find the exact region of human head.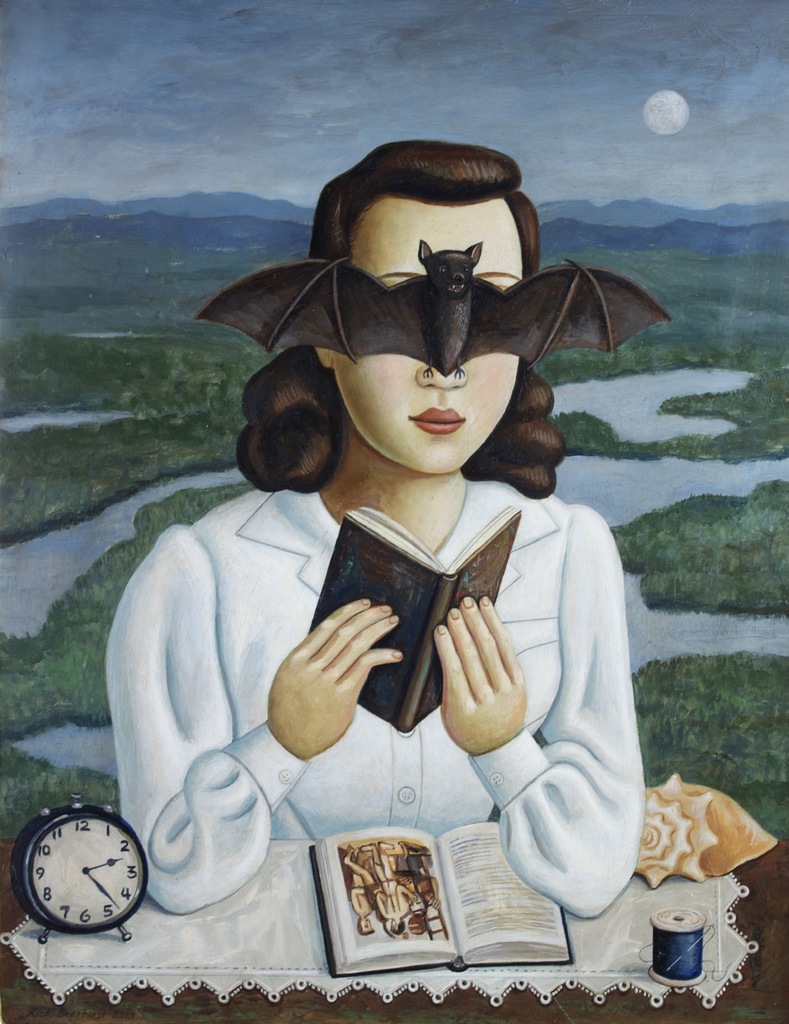
Exact region: box=[295, 216, 575, 452].
